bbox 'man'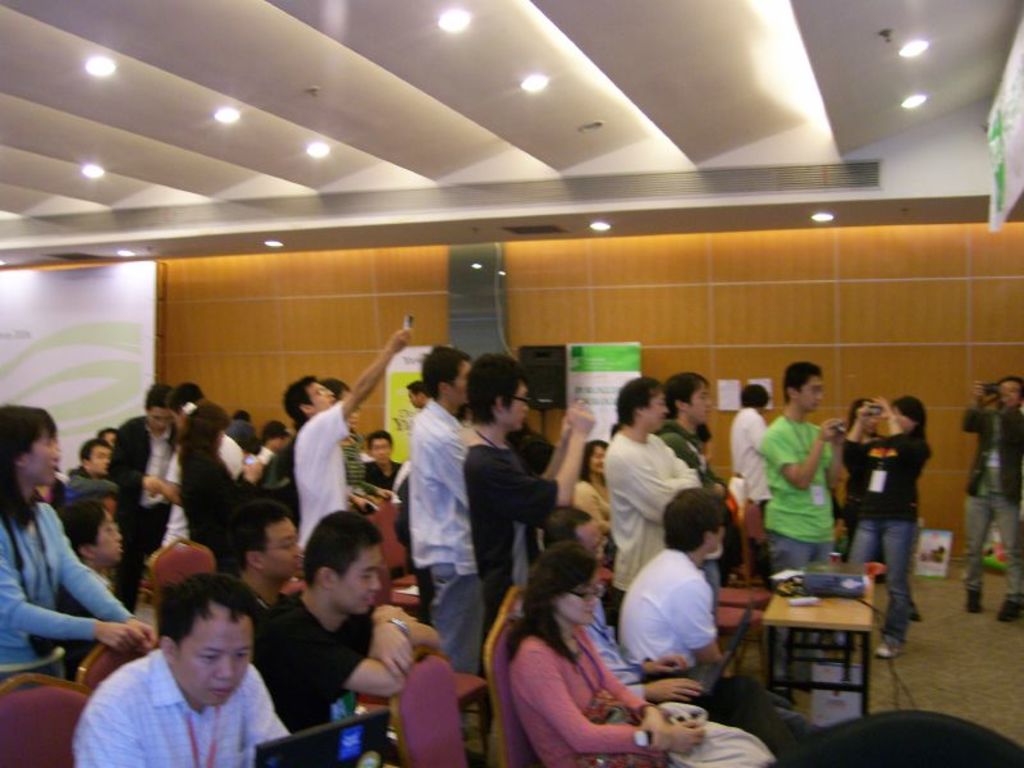
67, 431, 114, 507
